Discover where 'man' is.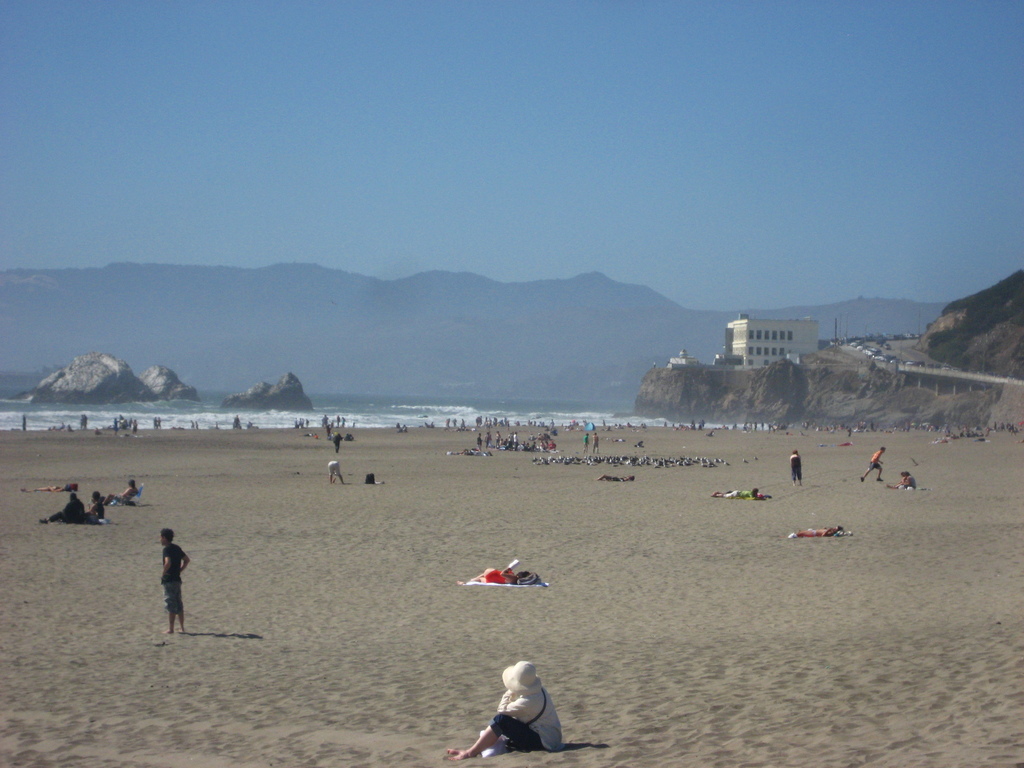
Discovered at locate(861, 447, 886, 481).
